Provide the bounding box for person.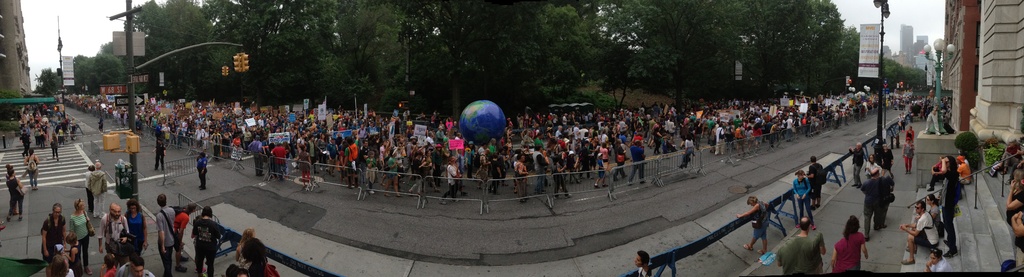
BBox(235, 226, 255, 261).
